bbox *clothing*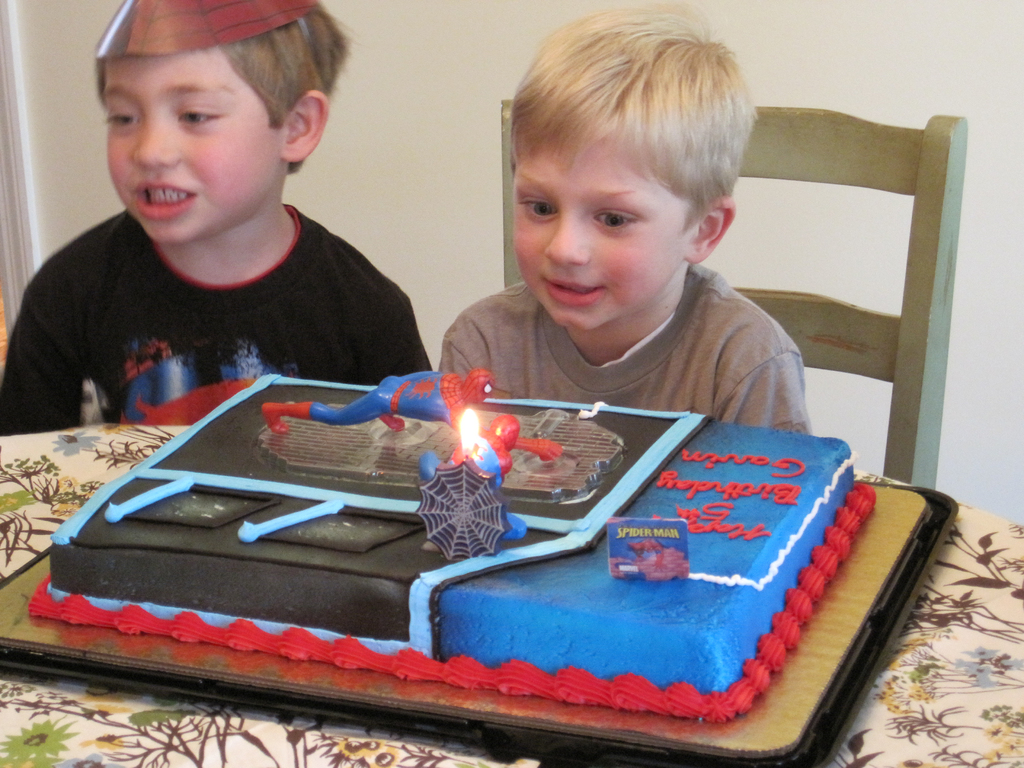
rect(429, 256, 816, 433)
